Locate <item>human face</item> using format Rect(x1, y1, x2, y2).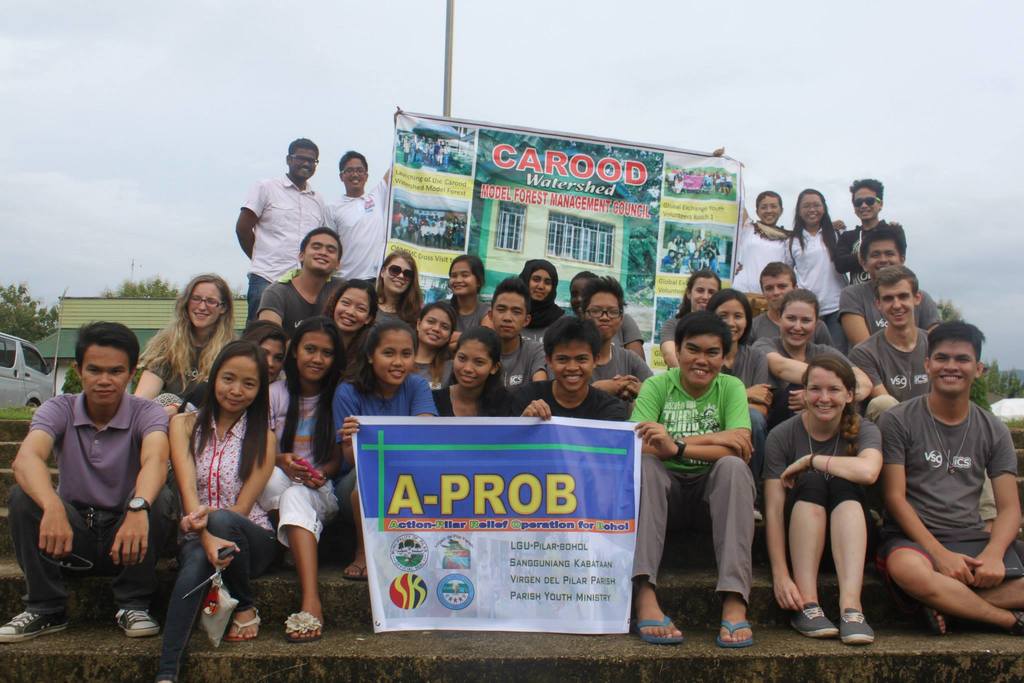
Rect(451, 333, 493, 389).
